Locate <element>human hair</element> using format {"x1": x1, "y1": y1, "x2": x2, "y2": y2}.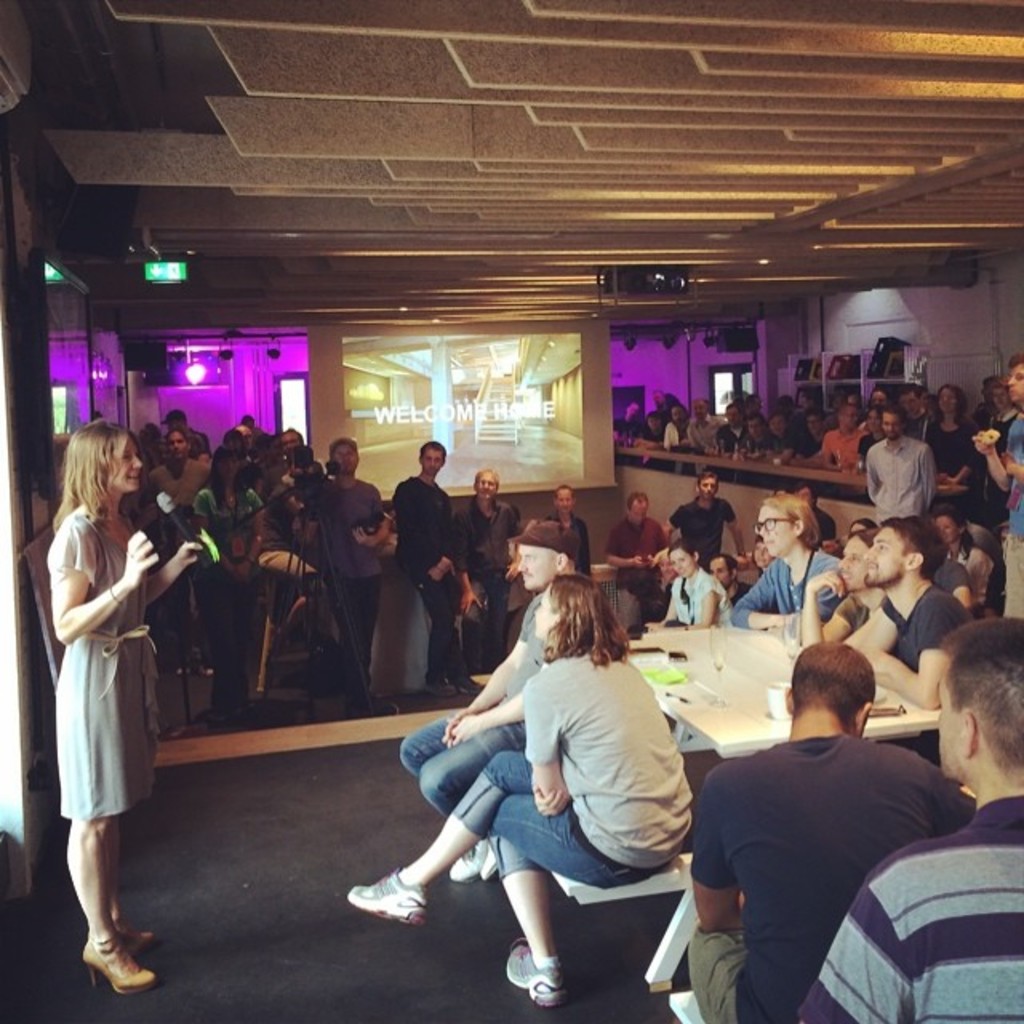
{"x1": 475, "y1": 469, "x2": 499, "y2": 493}.
